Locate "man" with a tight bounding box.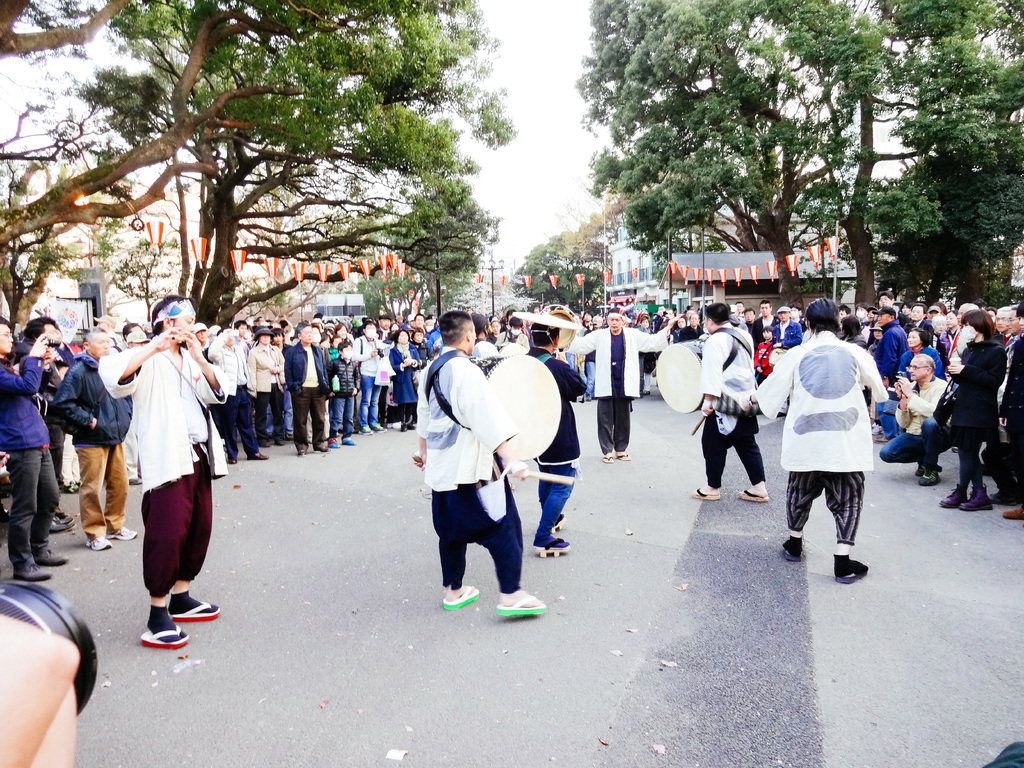
877 349 952 493.
